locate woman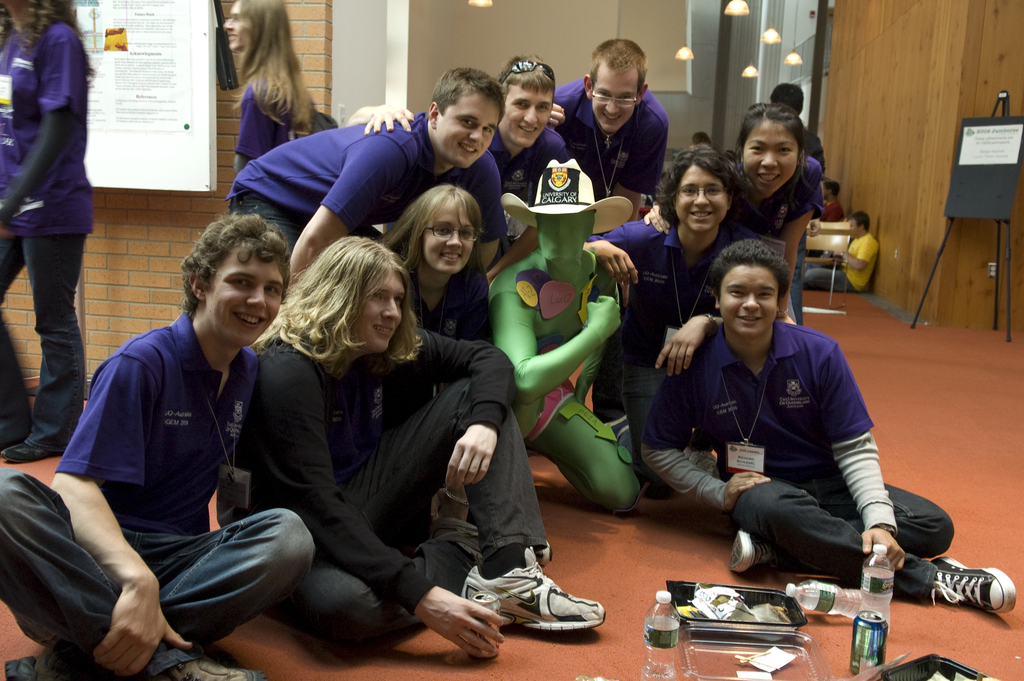
576, 145, 774, 500
